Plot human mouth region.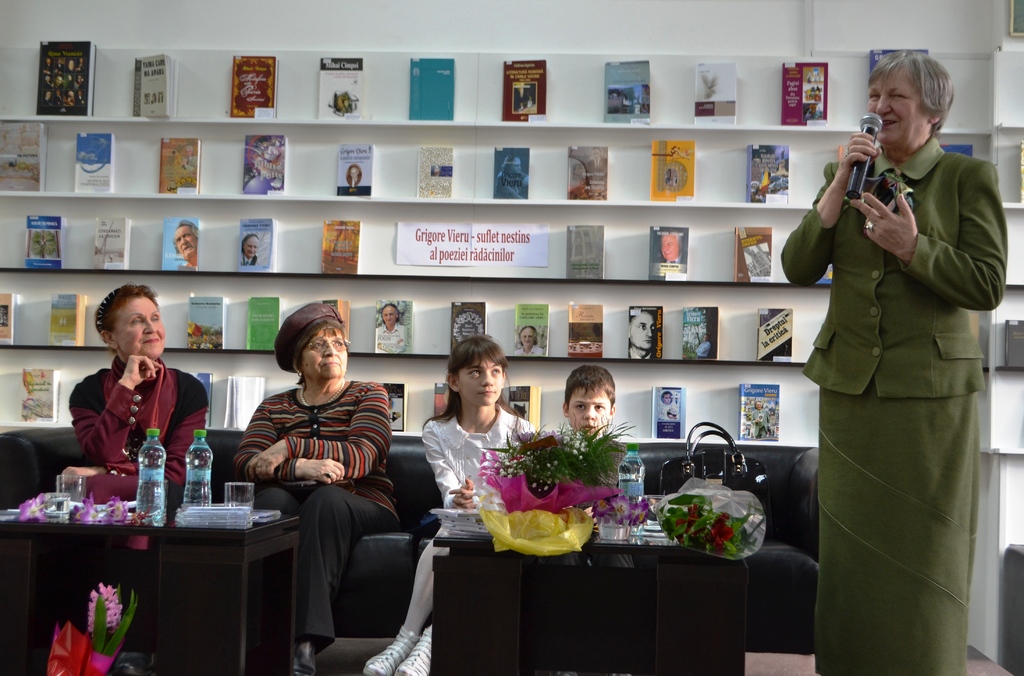
Plotted at (left=145, top=341, right=166, bottom=348).
